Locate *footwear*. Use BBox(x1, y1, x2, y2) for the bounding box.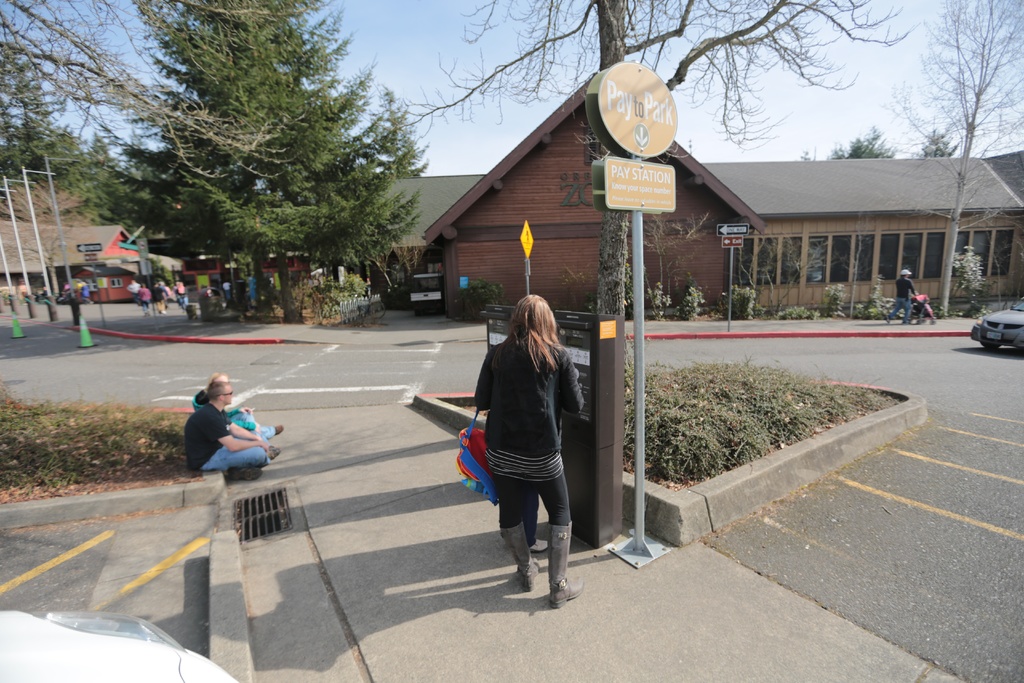
BBox(266, 447, 281, 460).
